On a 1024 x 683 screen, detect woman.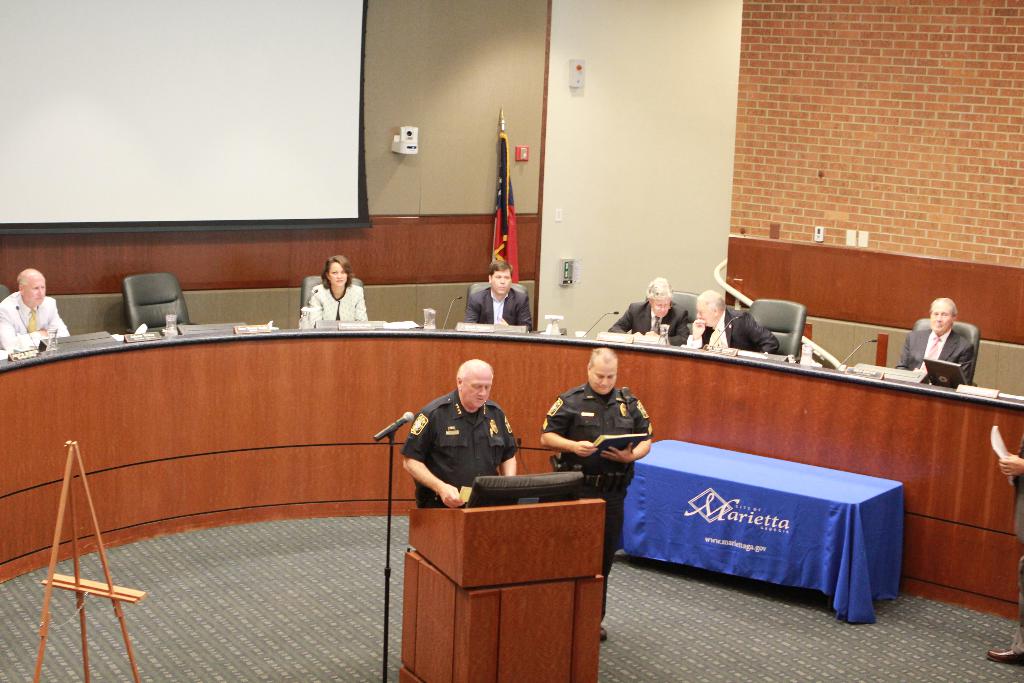
rect(289, 254, 372, 327).
